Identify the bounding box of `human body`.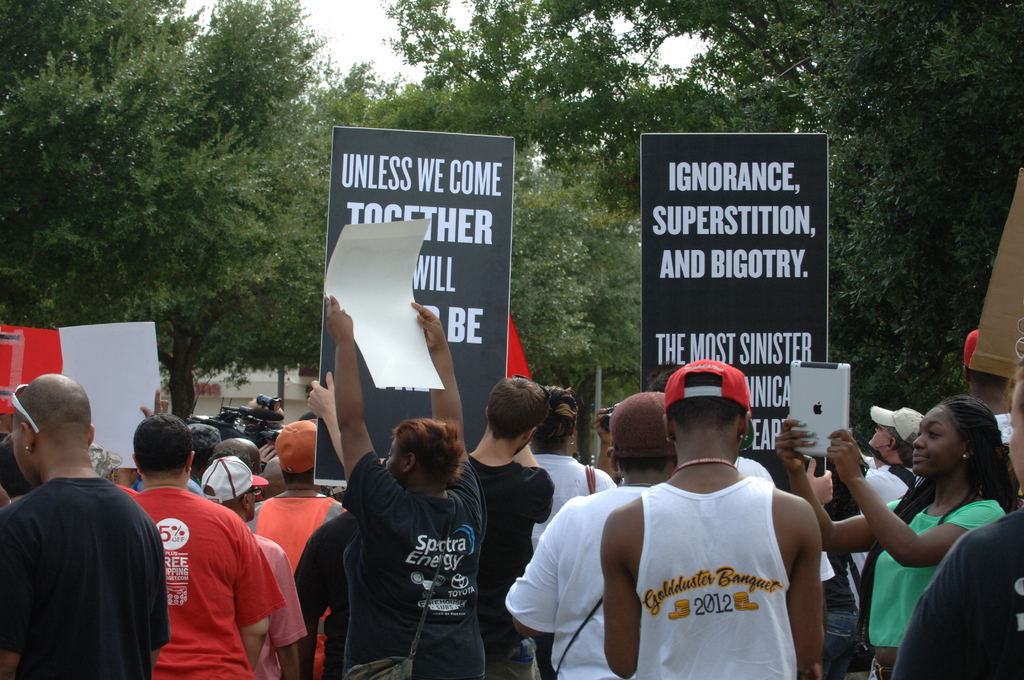
(0,442,171,679).
